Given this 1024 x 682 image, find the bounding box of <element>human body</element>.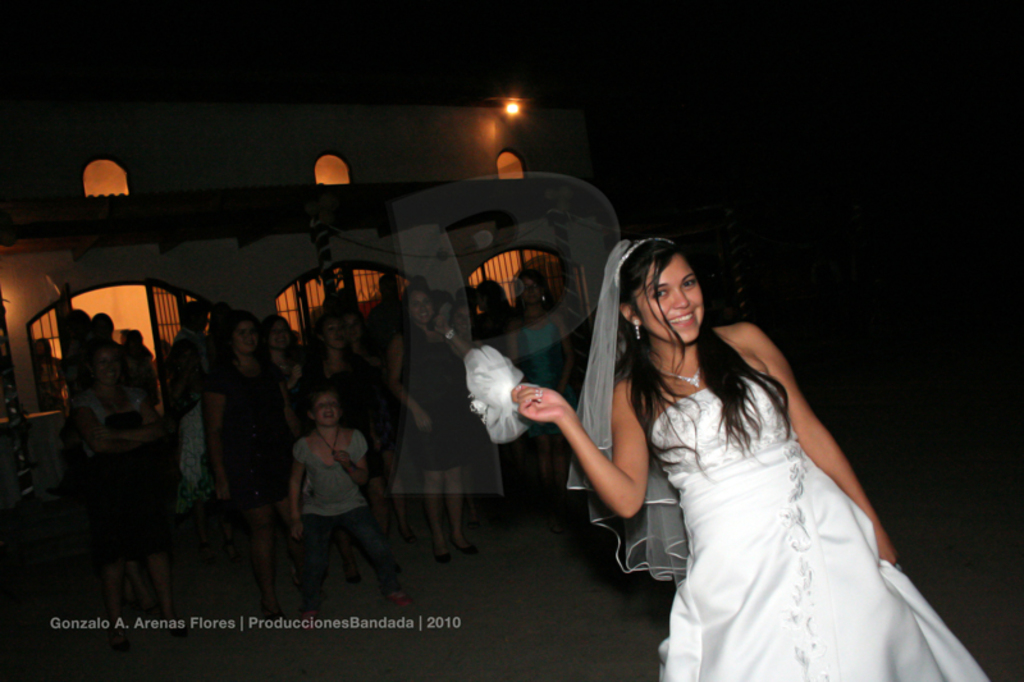
select_region(470, 239, 998, 681).
